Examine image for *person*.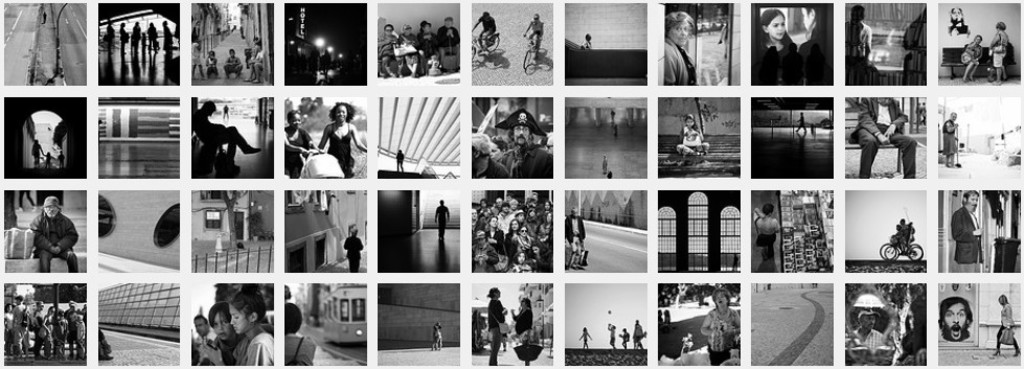
Examination result: rect(475, 8, 499, 51).
